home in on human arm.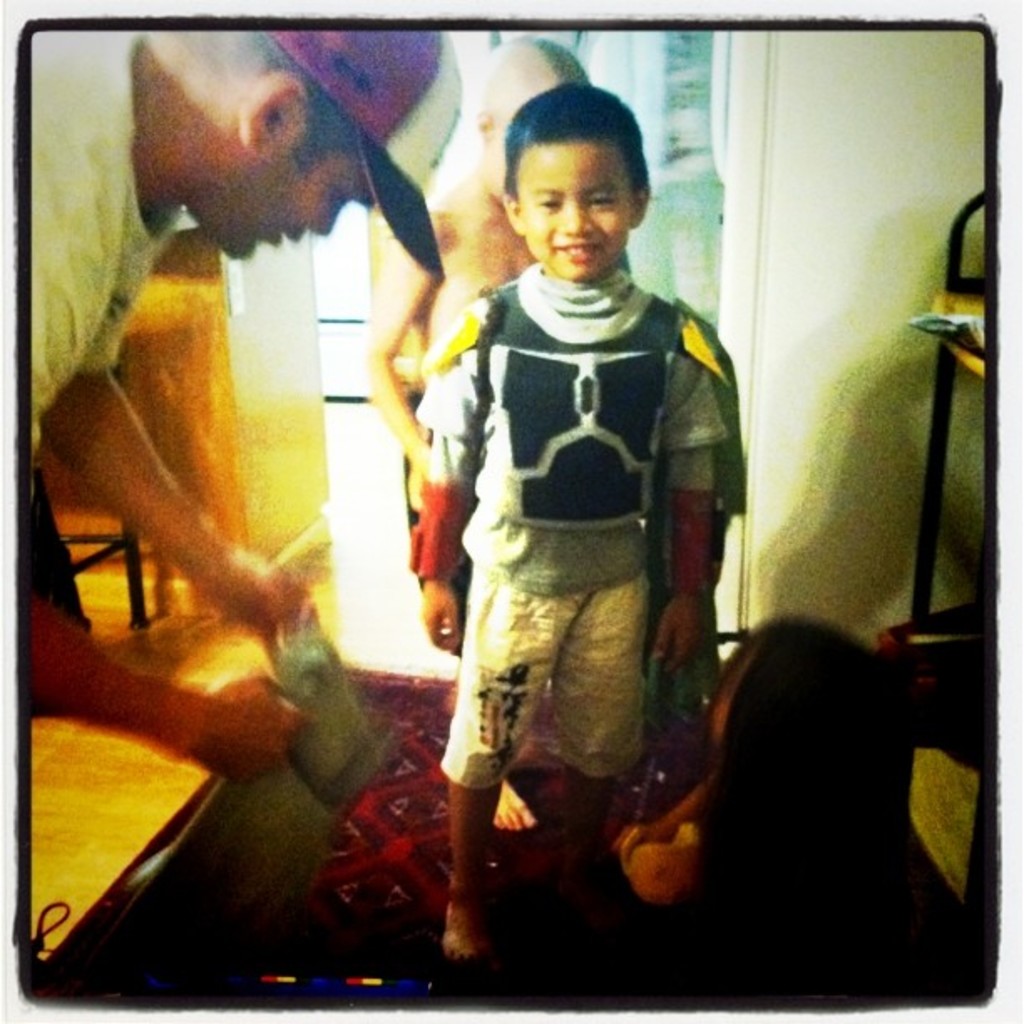
Homed in at bbox=[641, 315, 721, 671].
